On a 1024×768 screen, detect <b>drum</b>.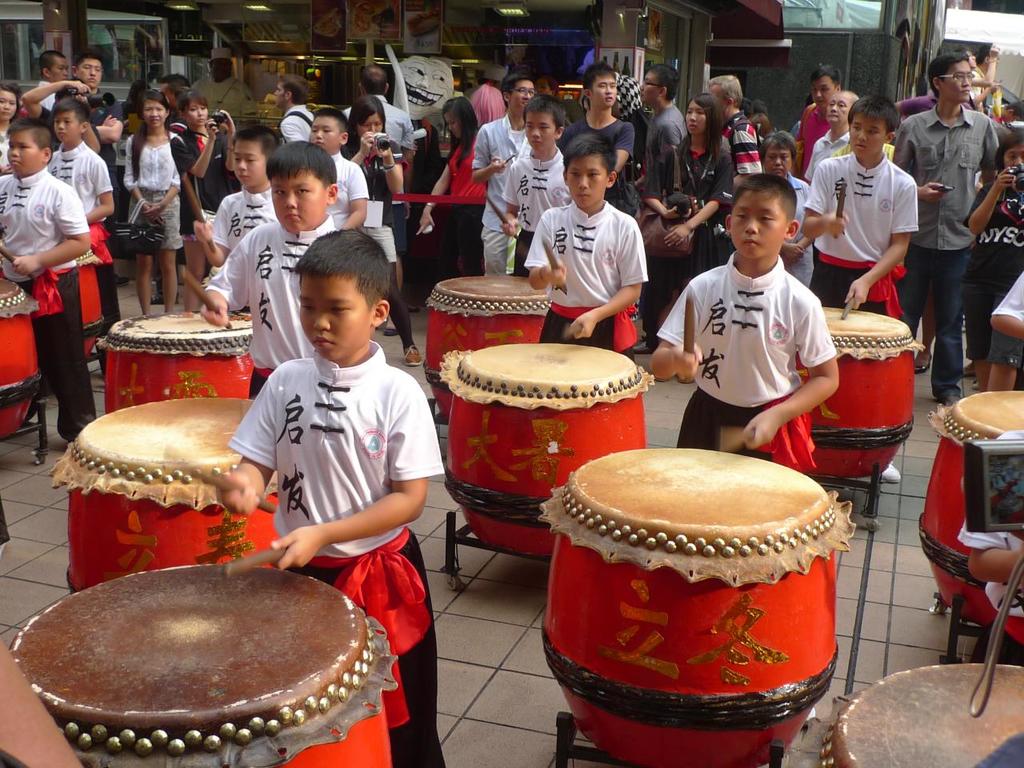
bbox=(0, 279, 38, 438).
